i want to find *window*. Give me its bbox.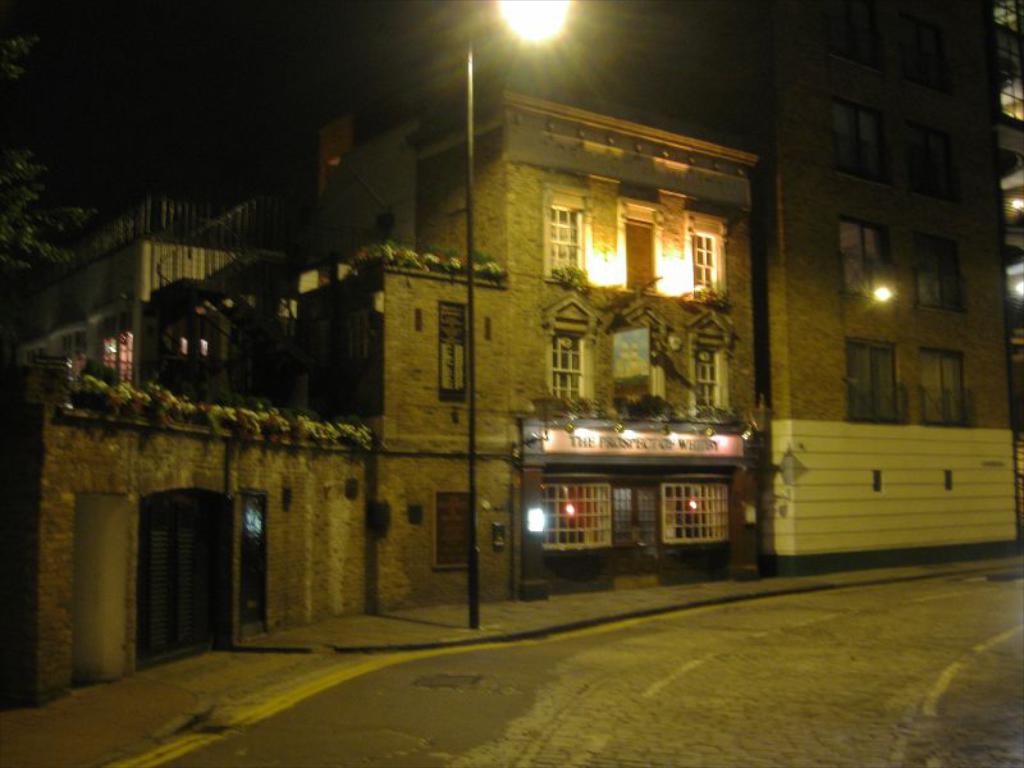
<region>847, 340, 897, 420</region>.
